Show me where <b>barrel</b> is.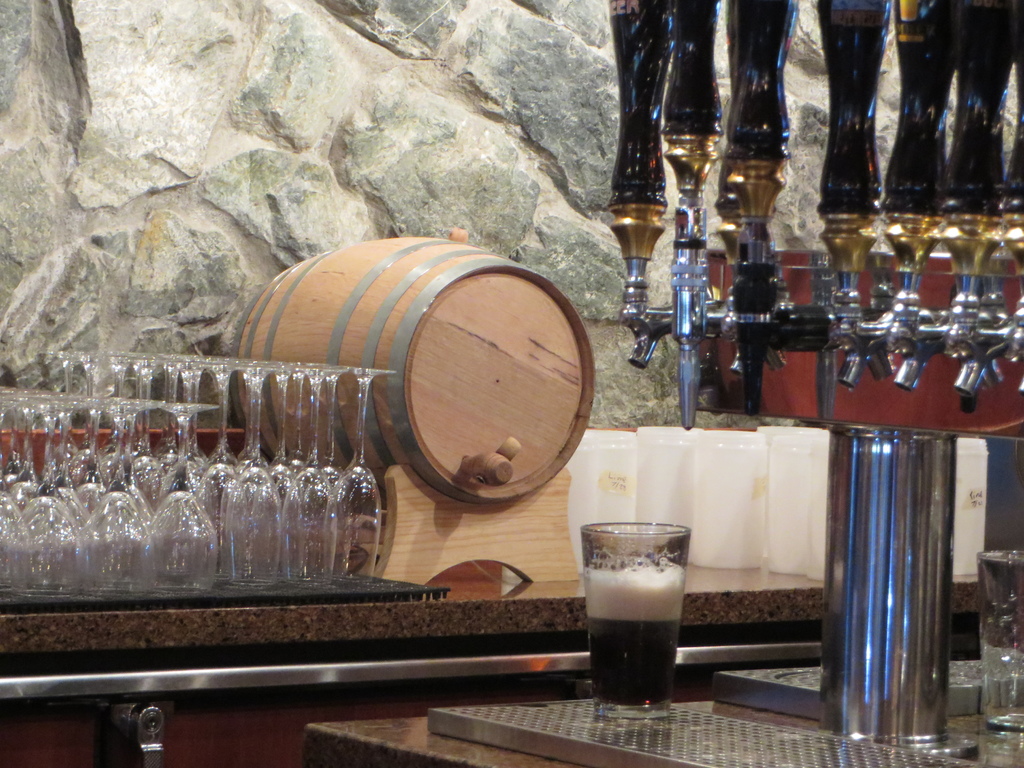
<b>barrel</b> is at x1=236, y1=230, x2=600, y2=509.
